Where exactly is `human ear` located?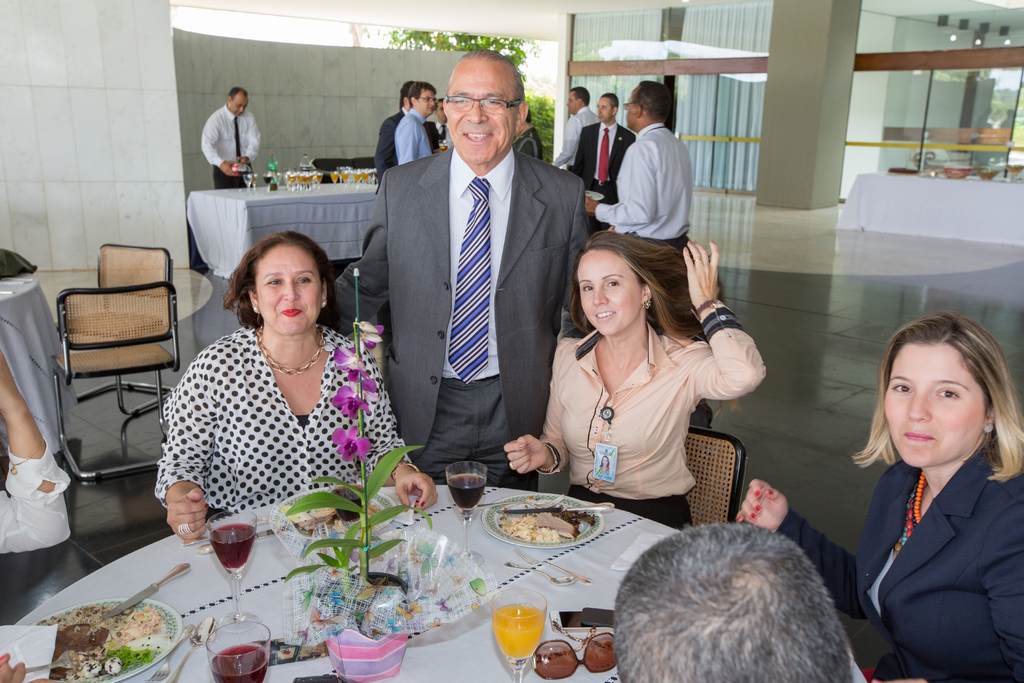
Its bounding box is [left=640, top=283, right=653, bottom=304].
